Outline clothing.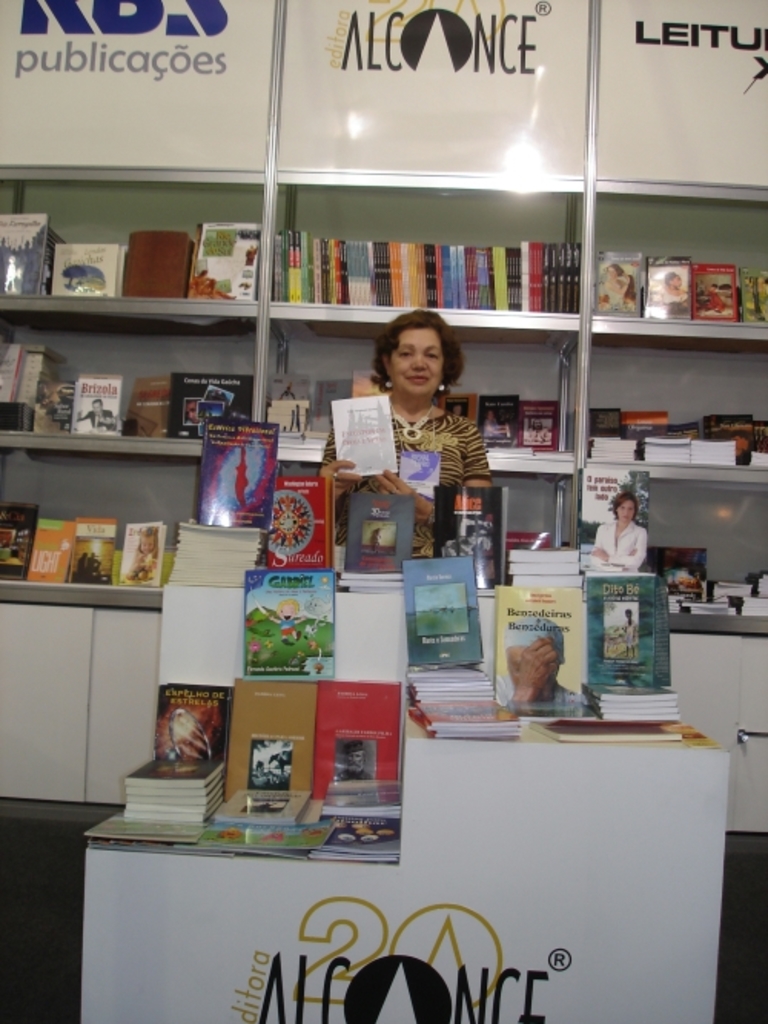
Outline: locate(349, 353, 502, 520).
